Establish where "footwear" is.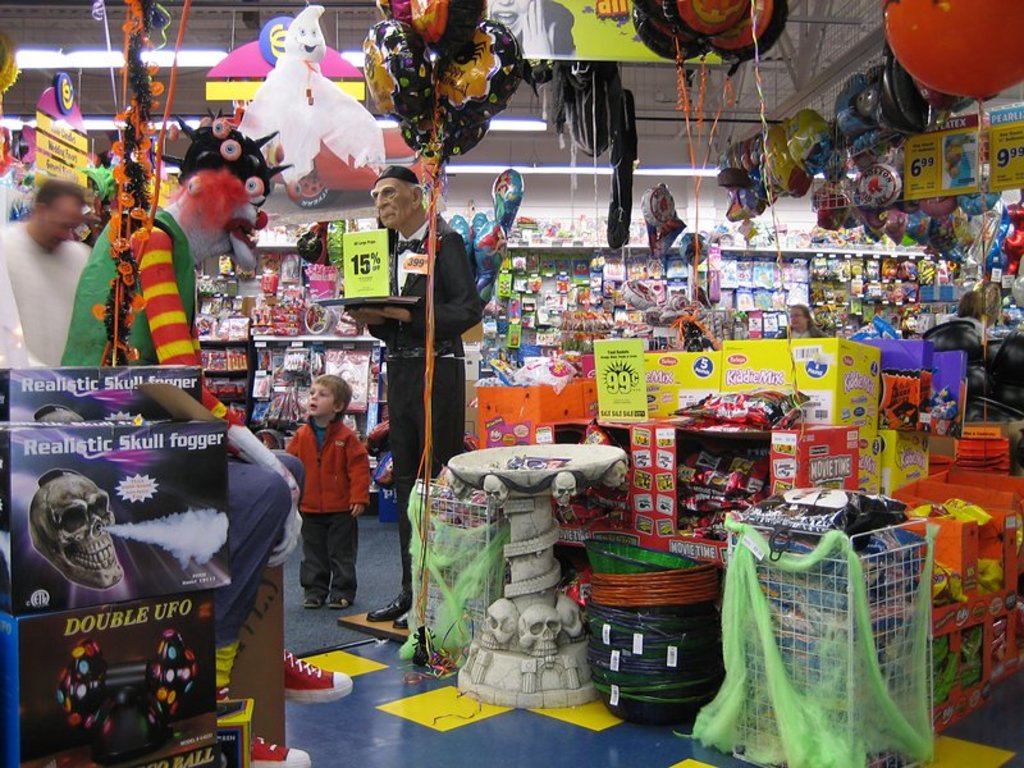
Established at box(247, 730, 312, 767).
